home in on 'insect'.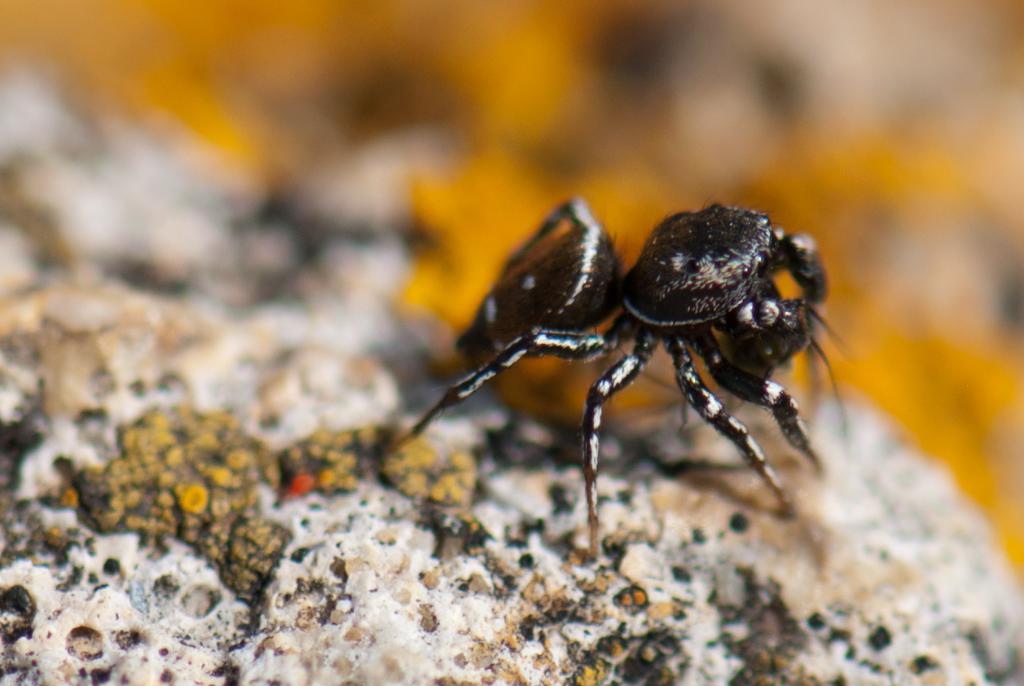
Homed in at 393:195:862:567.
